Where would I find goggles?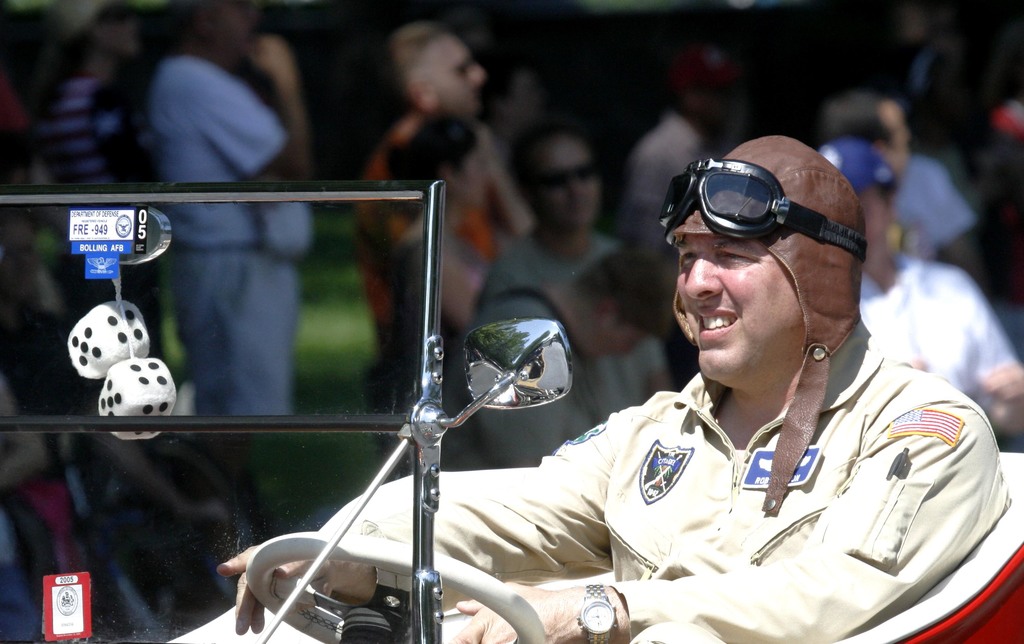
At l=534, t=168, r=604, b=189.
